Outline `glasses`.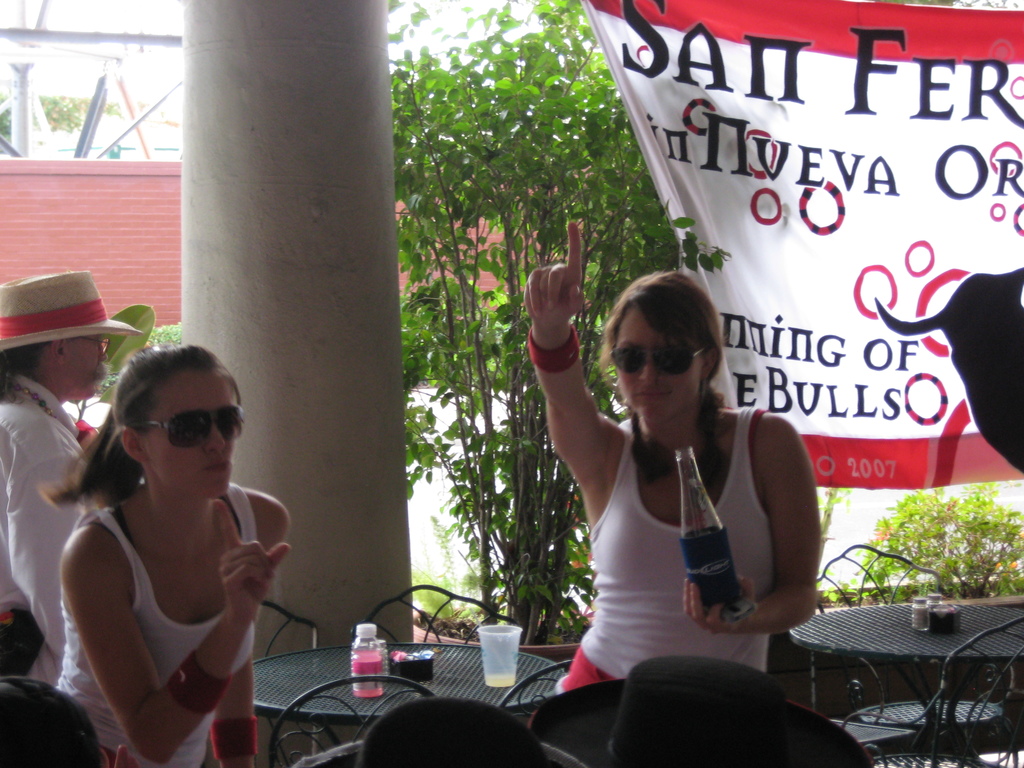
Outline: bbox(606, 342, 714, 378).
